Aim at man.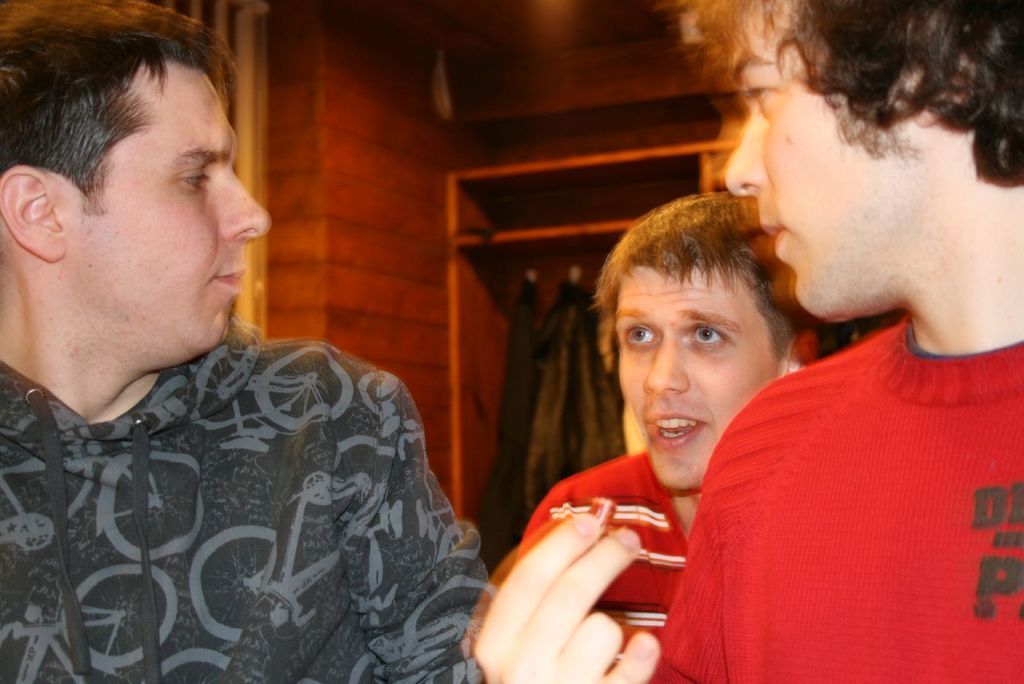
Aimed at box(4, 0, 502, 683).
